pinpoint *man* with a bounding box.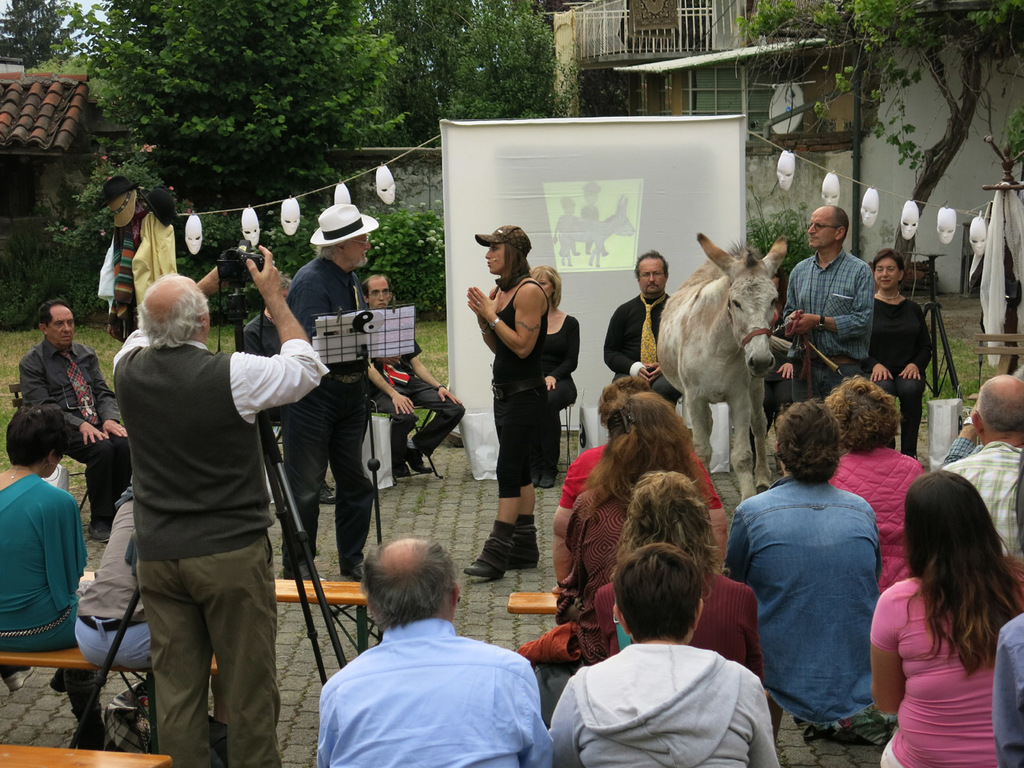
region(283, 202, 375, 582).
